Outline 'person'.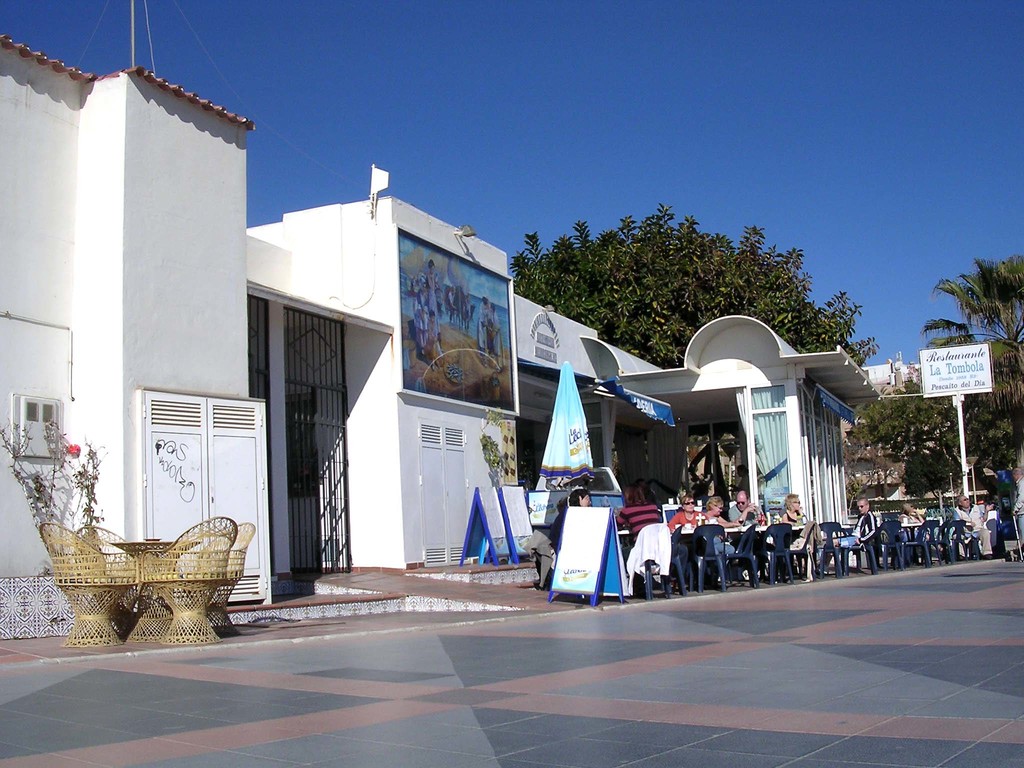
Outline: (703, 493, 728, 557).
